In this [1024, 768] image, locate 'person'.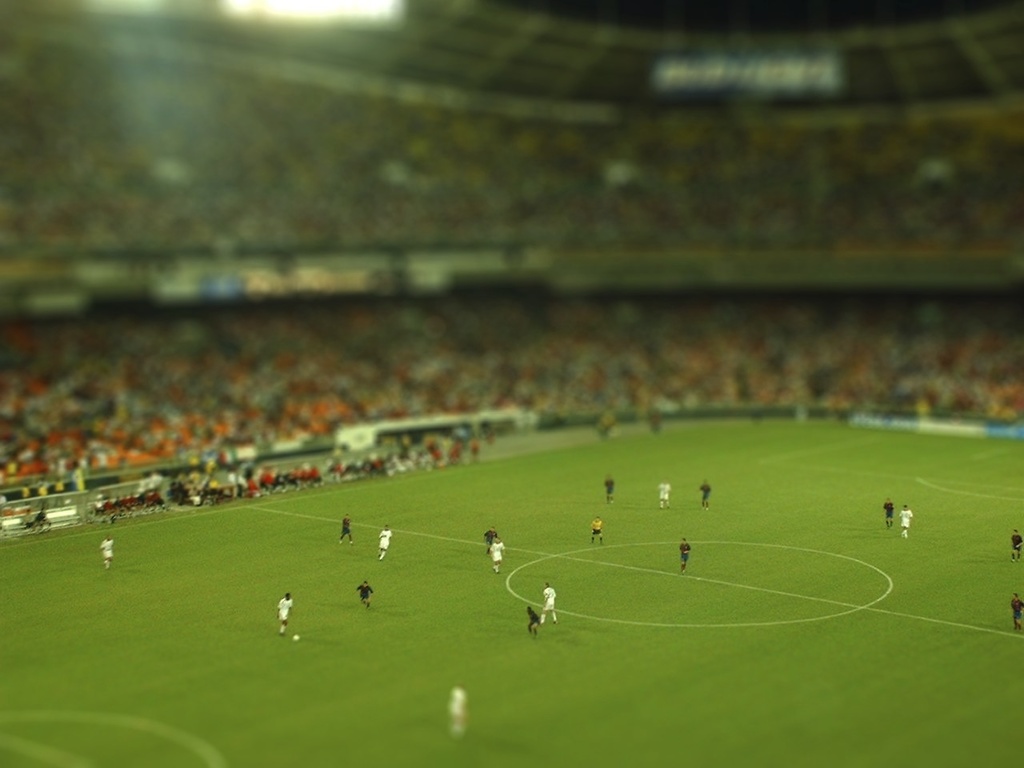
Bounding box: x1=338 y1=516 x2=350 y2=542.
